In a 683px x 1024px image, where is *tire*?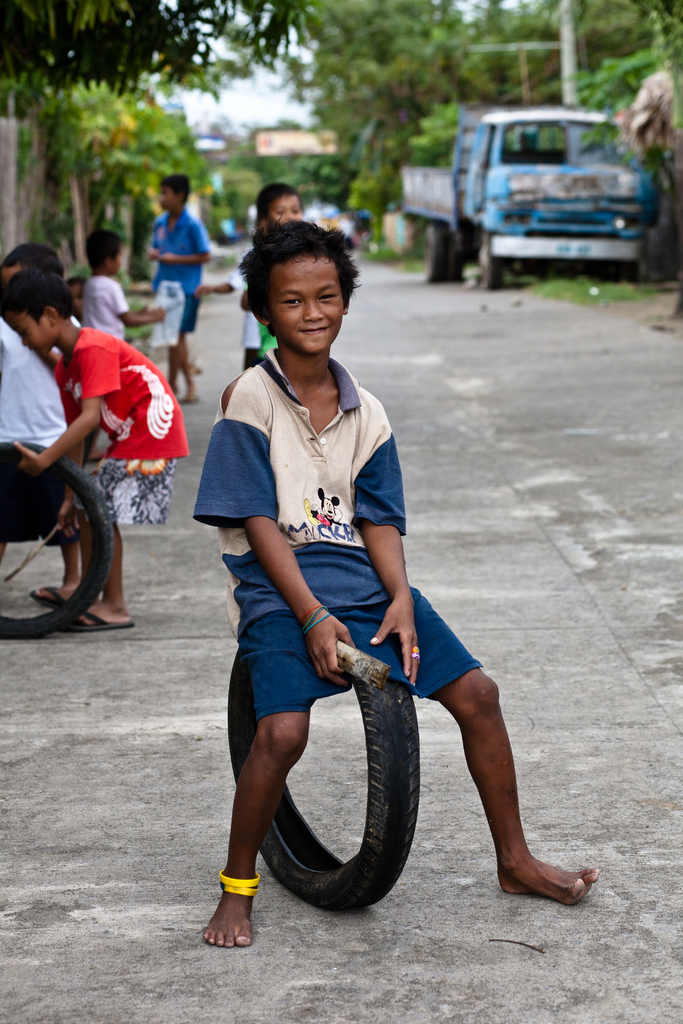
pyautogui.locateOnScreen(227, 648, 418, 911).
